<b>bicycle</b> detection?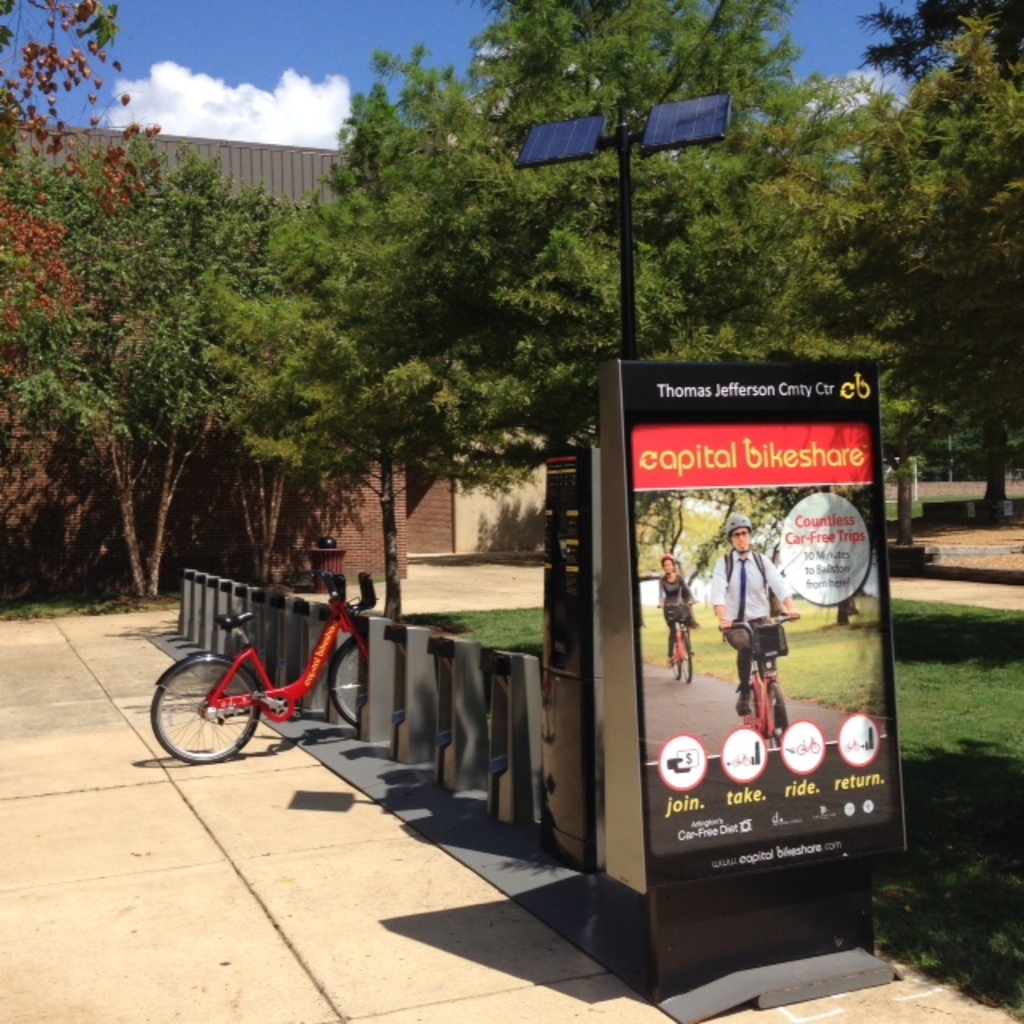
select_region(658, 603, 699, 685)
